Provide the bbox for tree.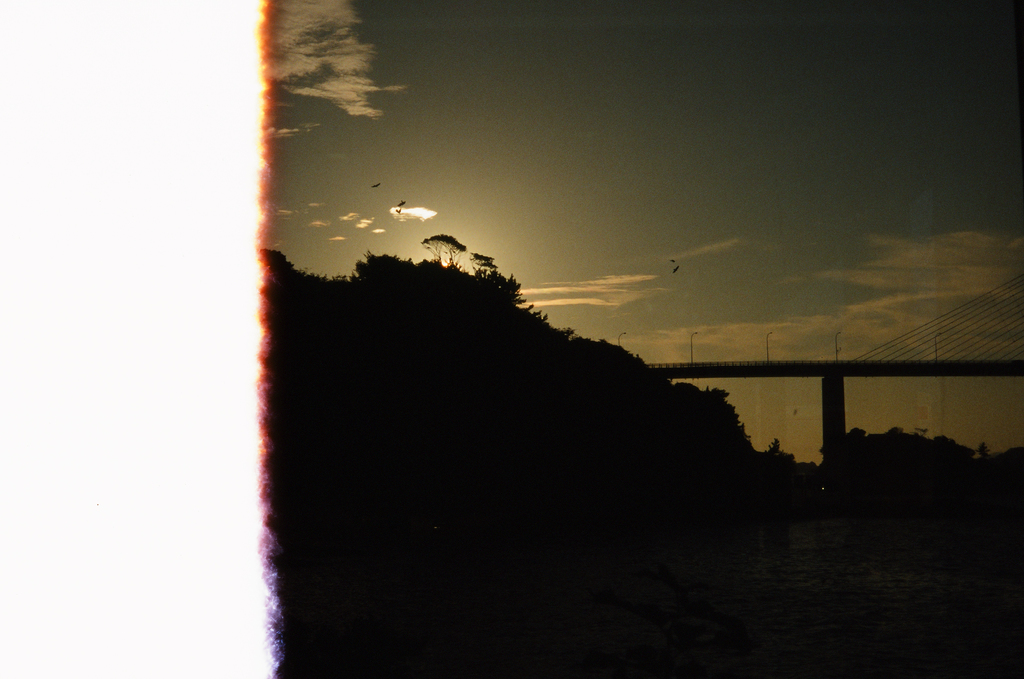
l=420, t=234, r=464, b=272.
